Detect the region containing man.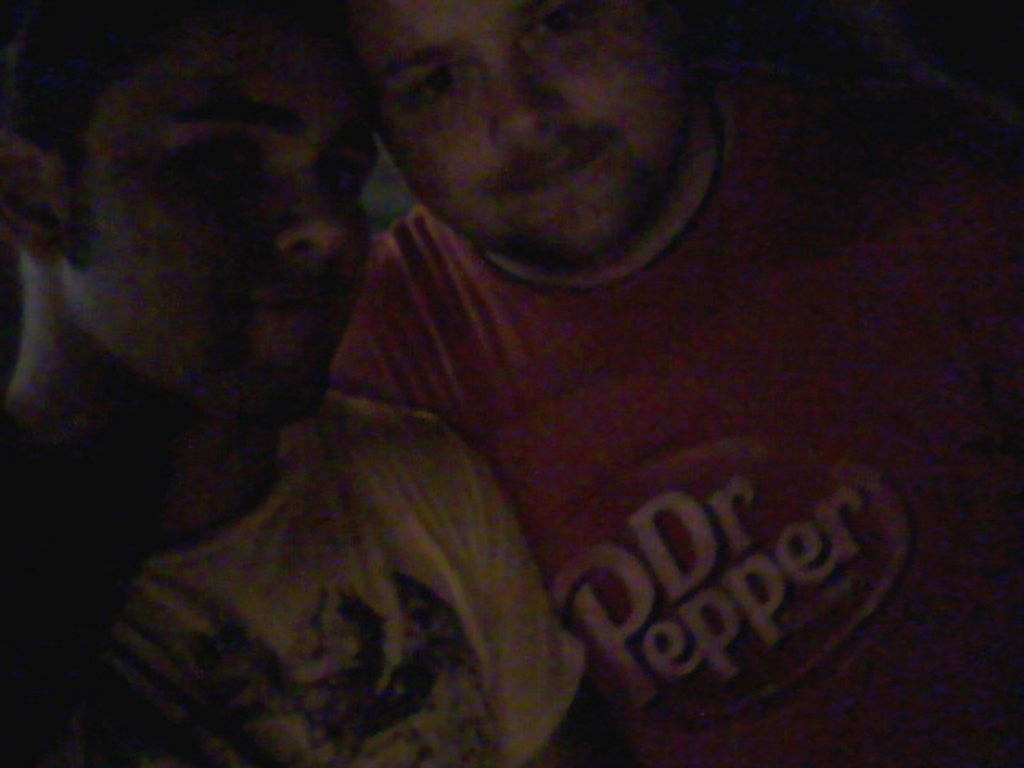
left=334, top=0, right=1022, bottom=765.
